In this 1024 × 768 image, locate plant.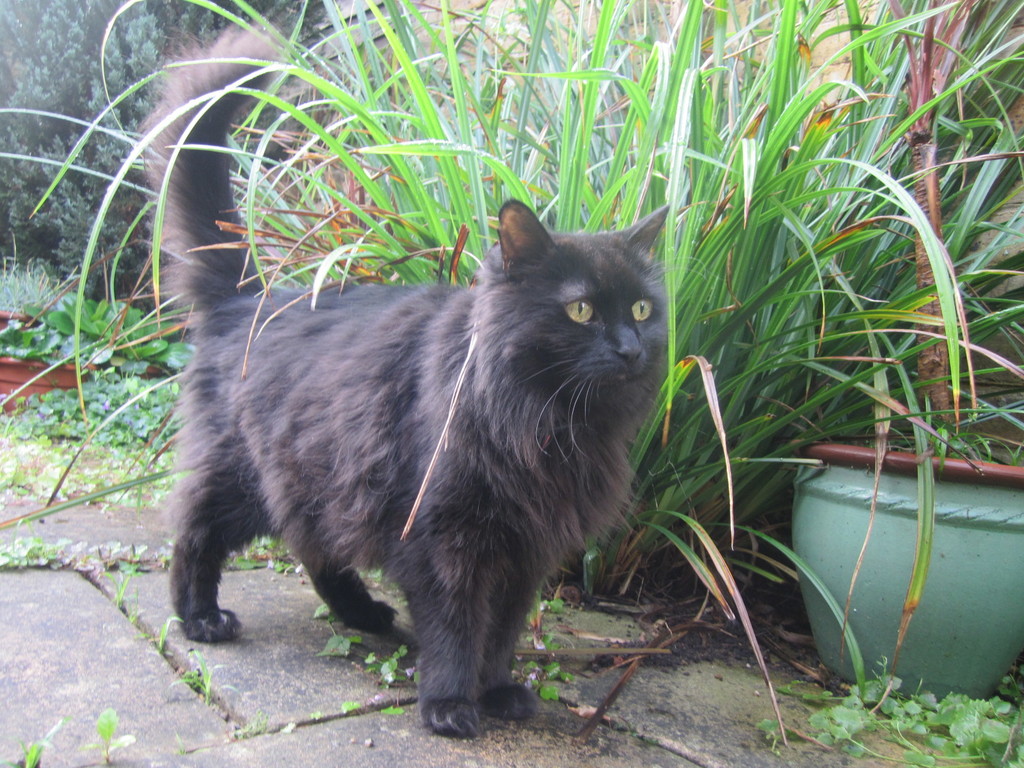
Bounding box: [x1=309, y1=602, x2=422, y2=688].
